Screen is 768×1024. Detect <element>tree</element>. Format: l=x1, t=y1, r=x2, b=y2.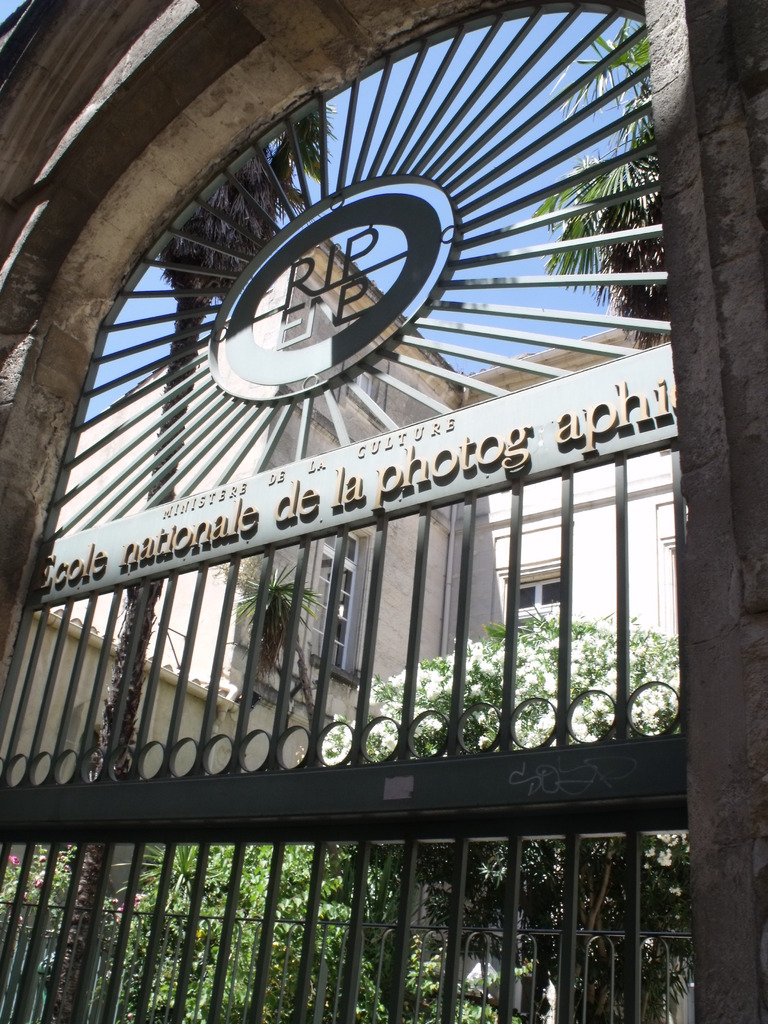
l=228, t=560, r=321, b=685.
